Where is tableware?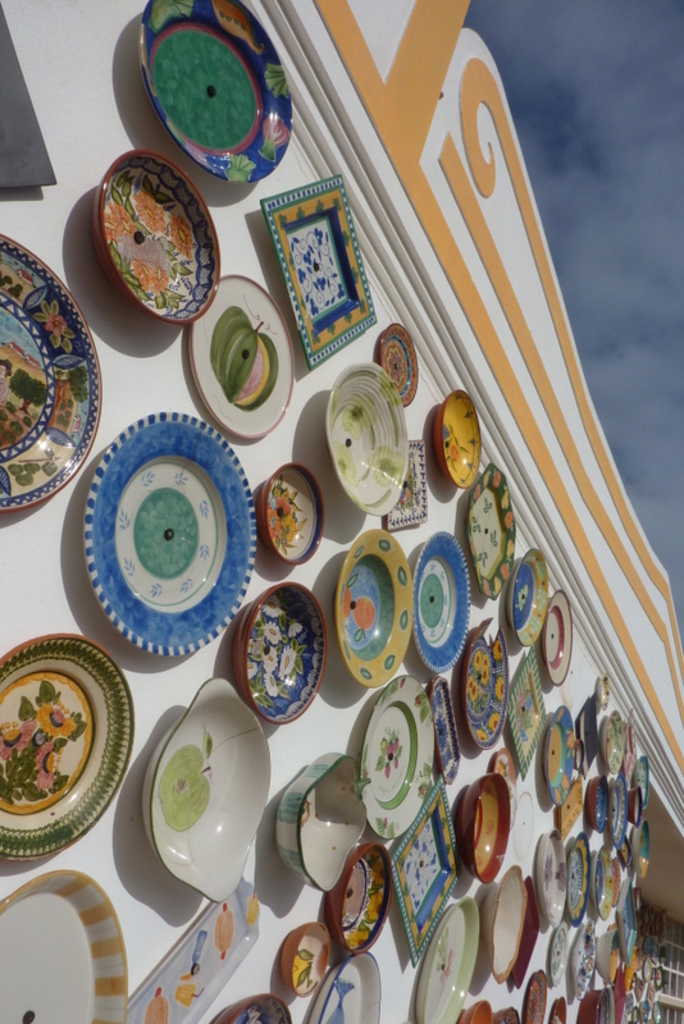
342 538 414 687.
